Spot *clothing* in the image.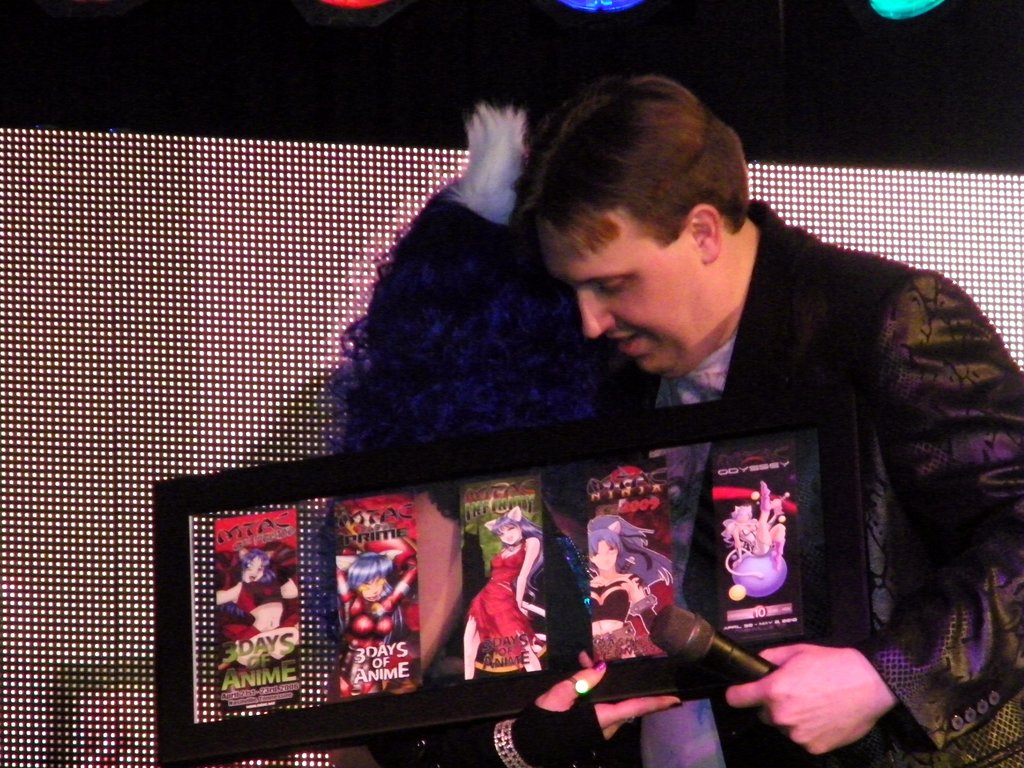
*clothing* found at (left=340, top=598, right=394, bottom=694).
